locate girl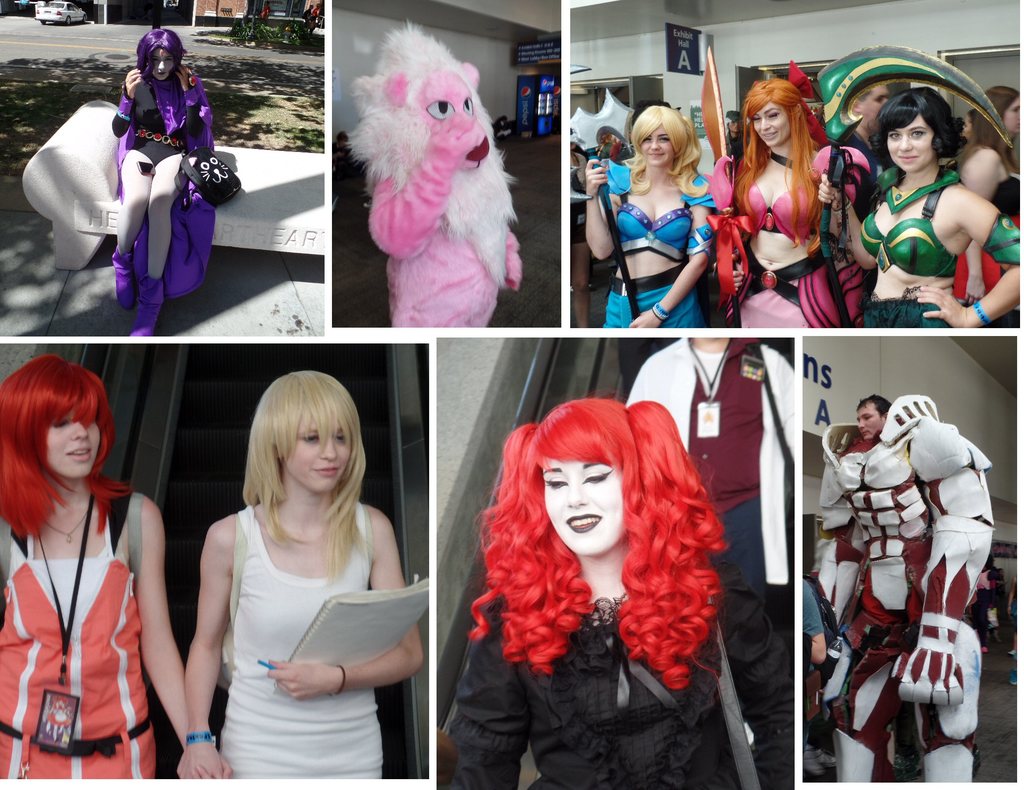
BBox(108, 29, 220, 342)
